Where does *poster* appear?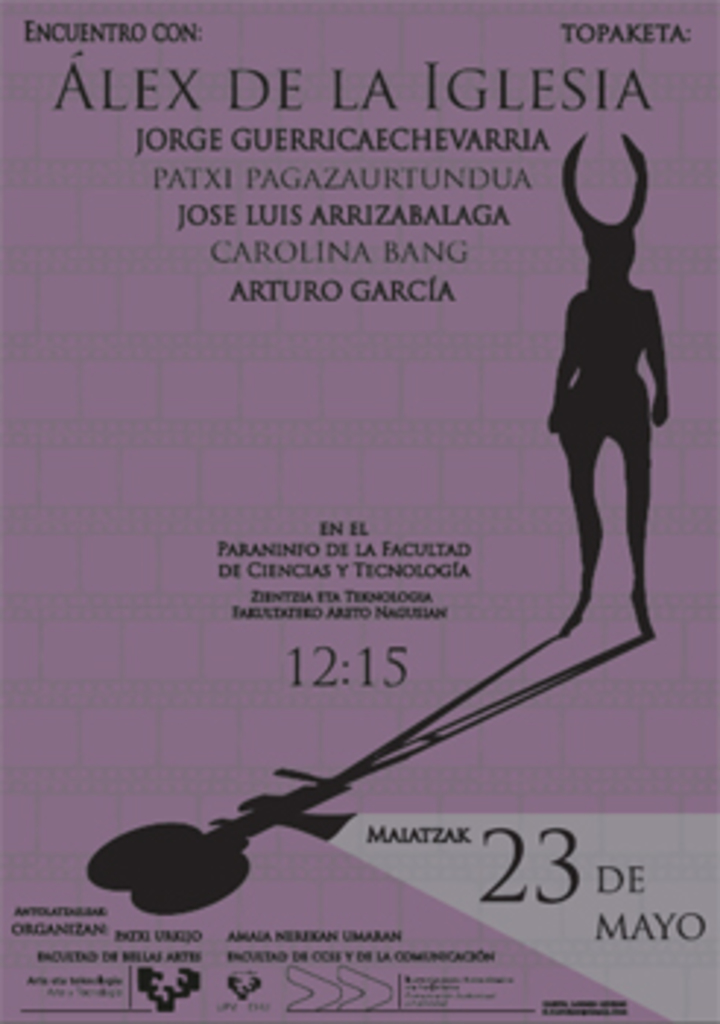
Appears at <bbox>0, 0, 717, 1018</bbox>.
